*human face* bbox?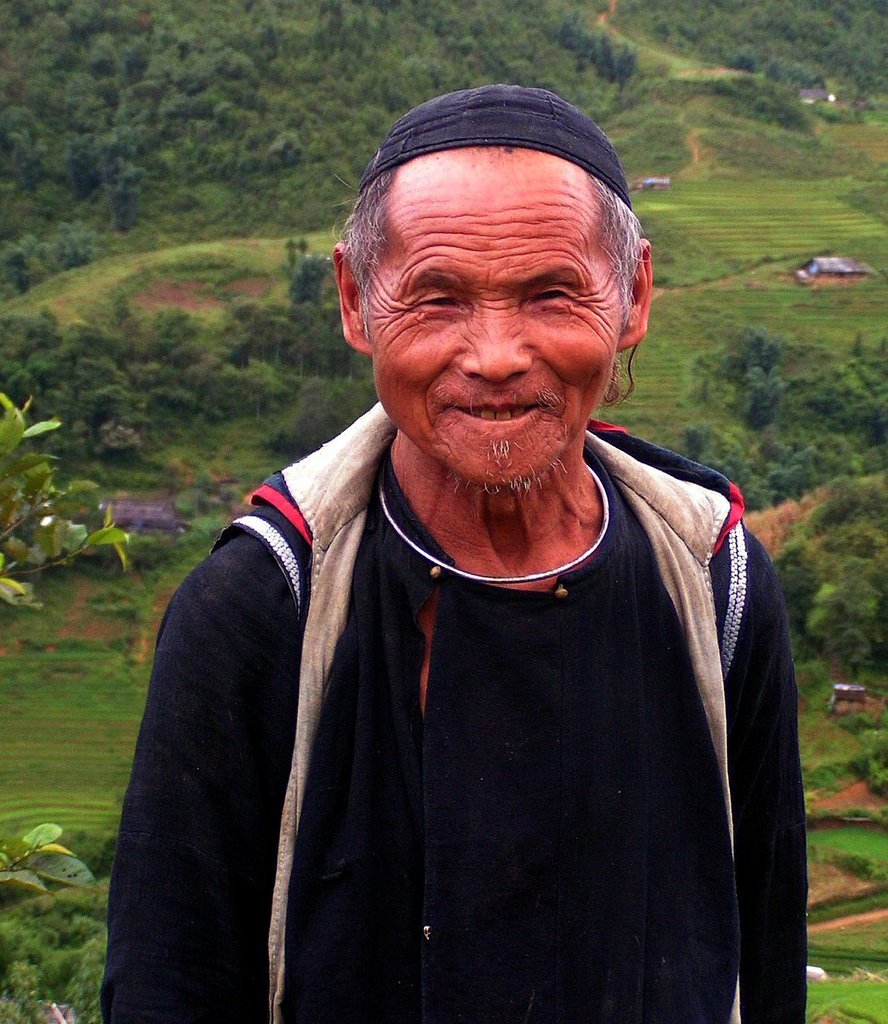
373, 172, 618, 489
